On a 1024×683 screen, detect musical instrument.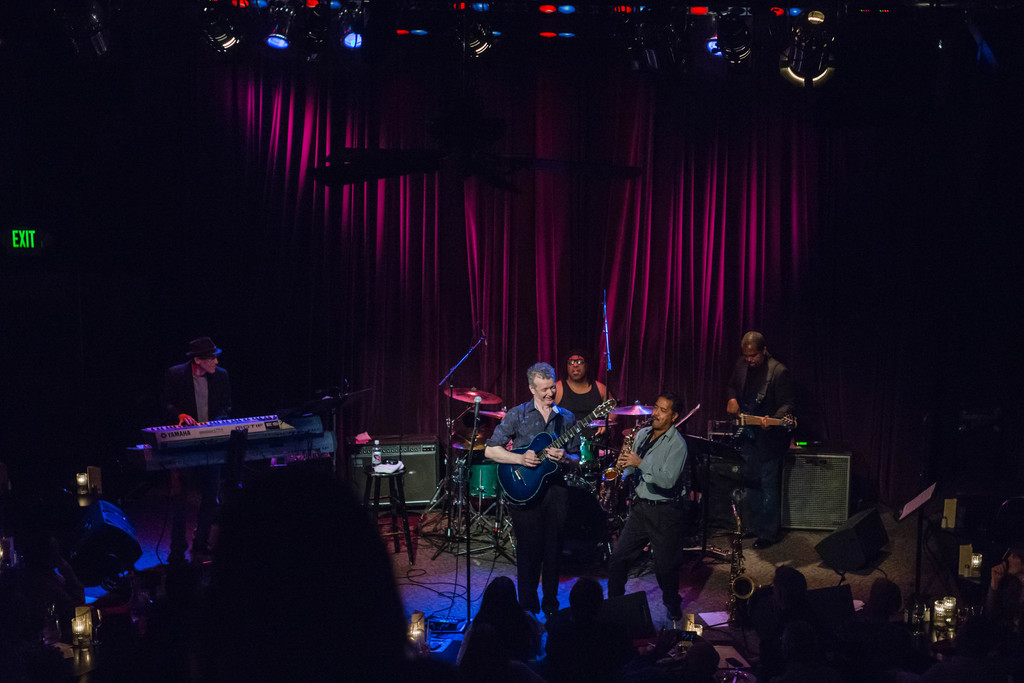
{"left": 465, "top": 465, "right": 500, "bottom": 509}.
